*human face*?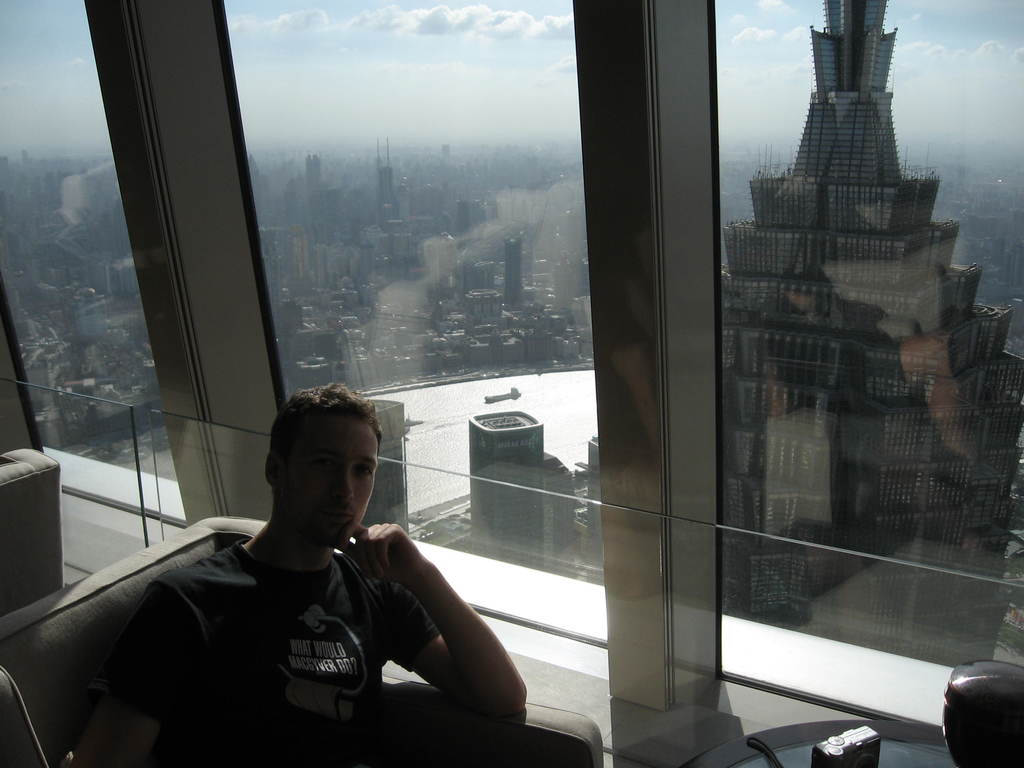
(left=280, top=410, right=380, bottom=546)
